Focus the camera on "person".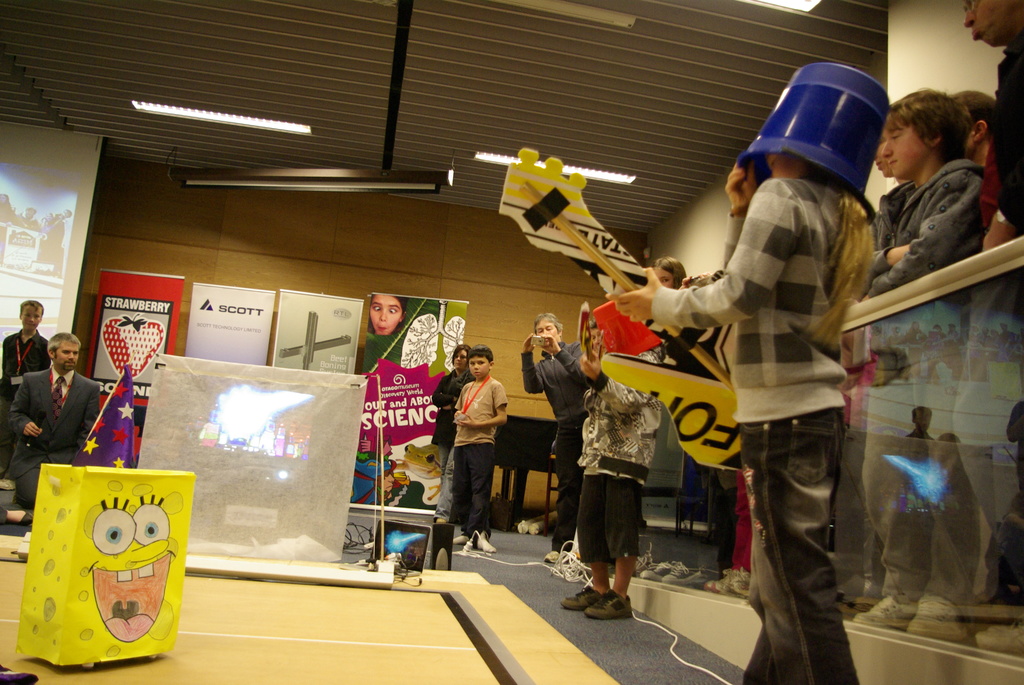
Focus region: (557, 349, 662, 622).
